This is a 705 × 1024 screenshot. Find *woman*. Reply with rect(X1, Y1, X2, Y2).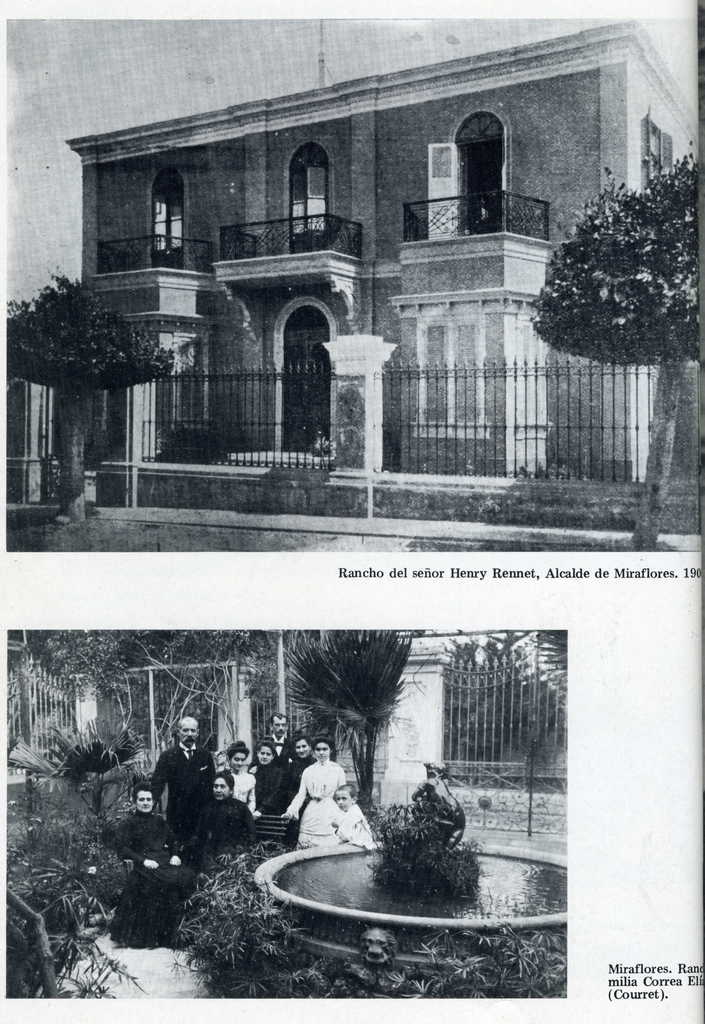
rect(114, 780, 208, 952).
